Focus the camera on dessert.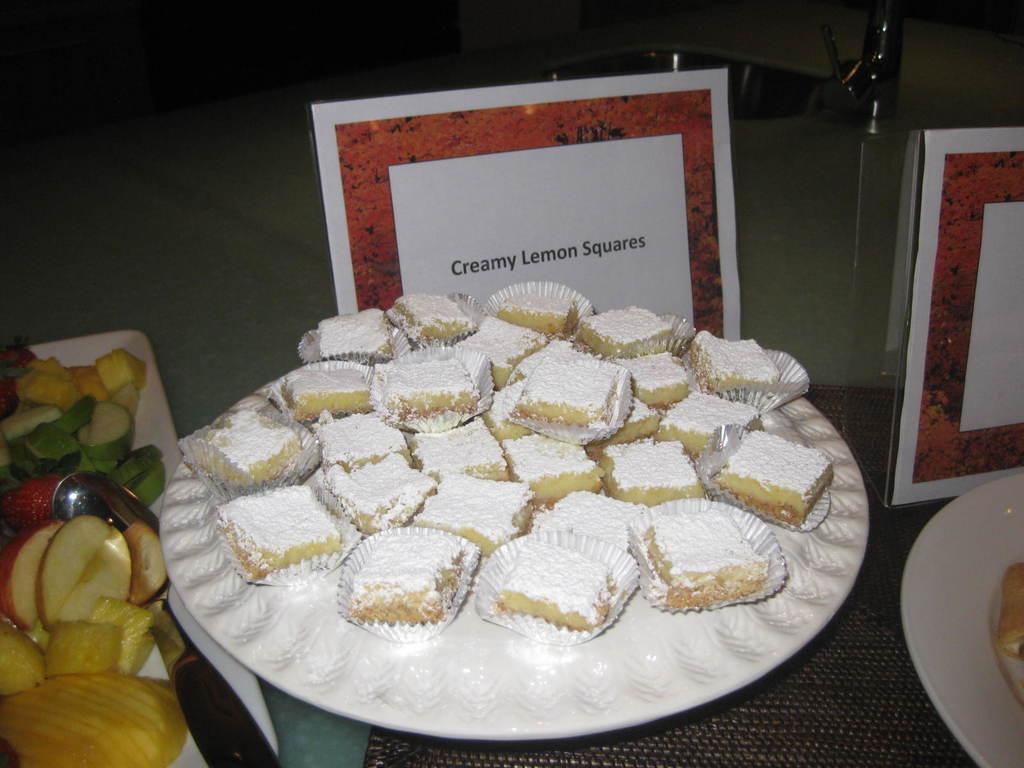
Focus region: {"left": 25, "top": 513, "right": 108, "bottom": 625}.
